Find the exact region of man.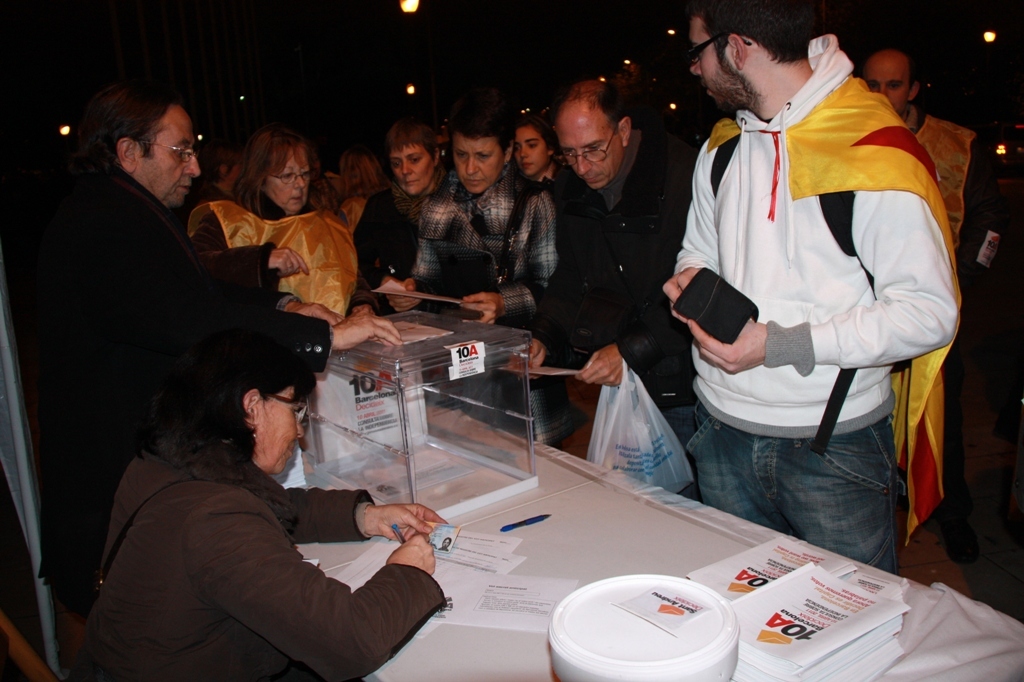
Exact region: {"x1": 505, "y1": 67, "x2": 700, "y2": 503}.
